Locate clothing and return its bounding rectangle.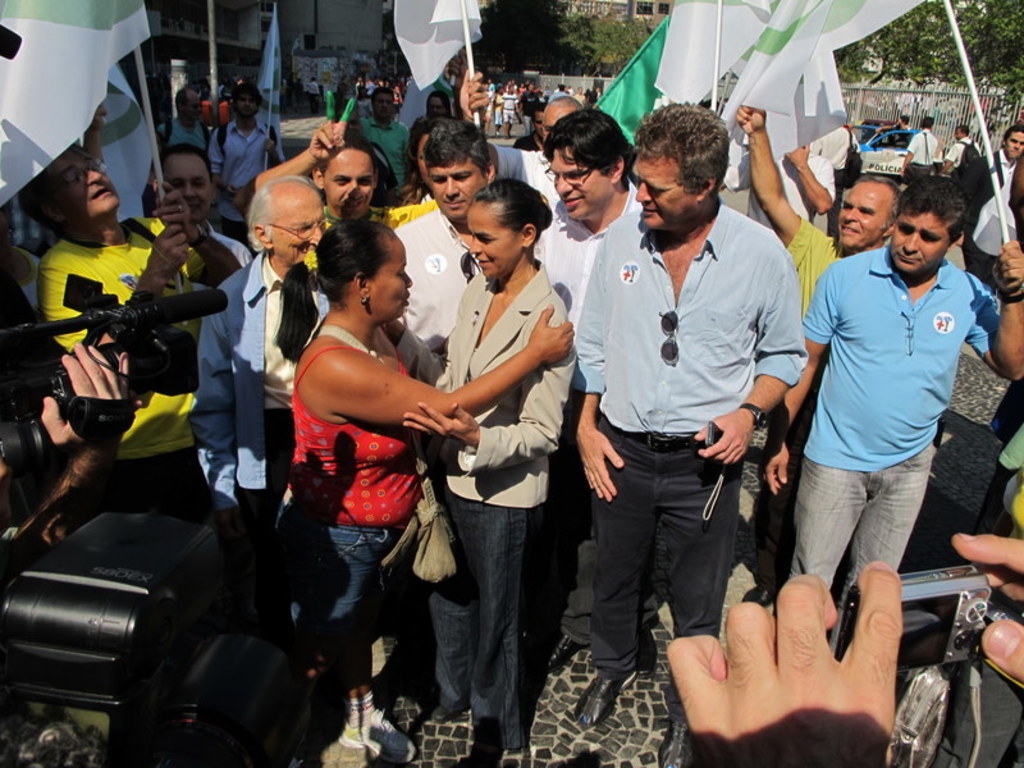
box(161, 114, 214, 156).
